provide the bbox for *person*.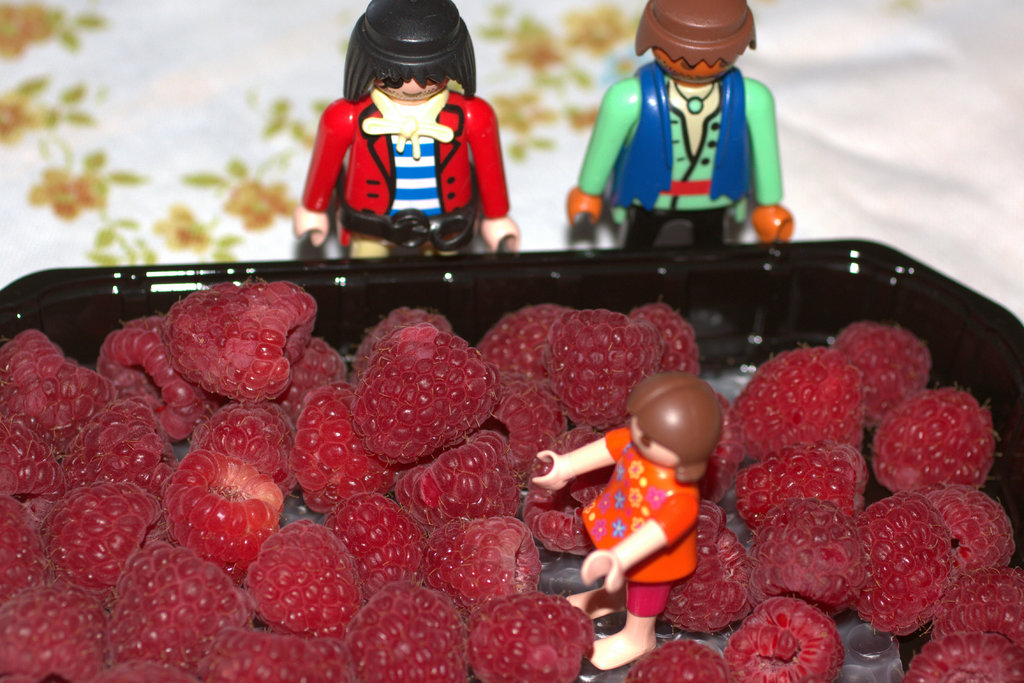
l=529, t=368, r=723, b=668.
